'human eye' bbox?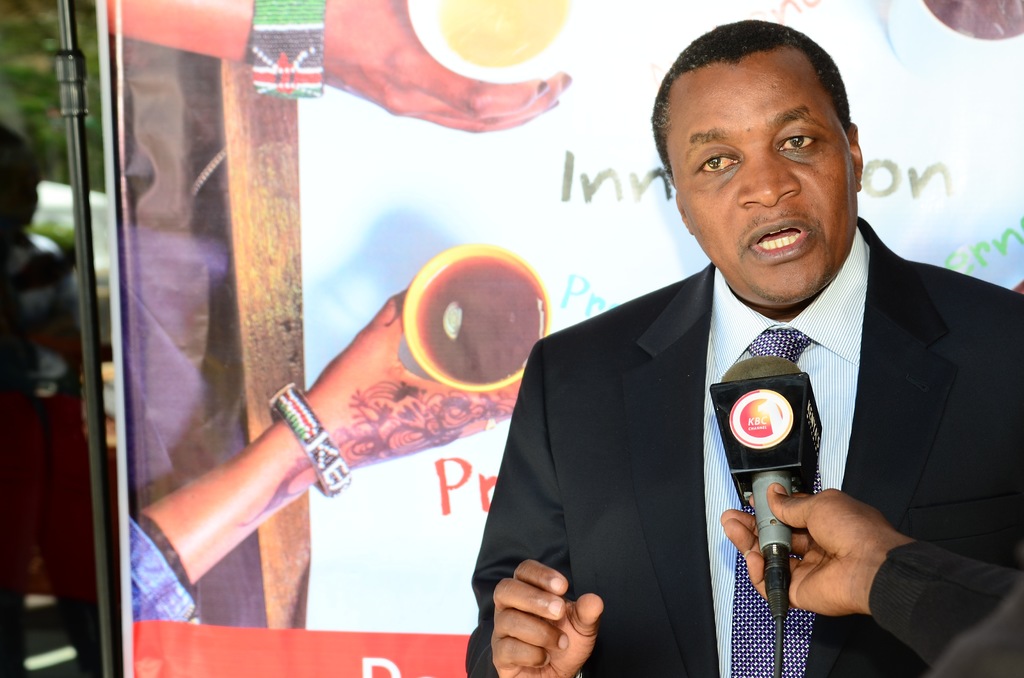
(left=694, top=149, right=741, bottom=173)
